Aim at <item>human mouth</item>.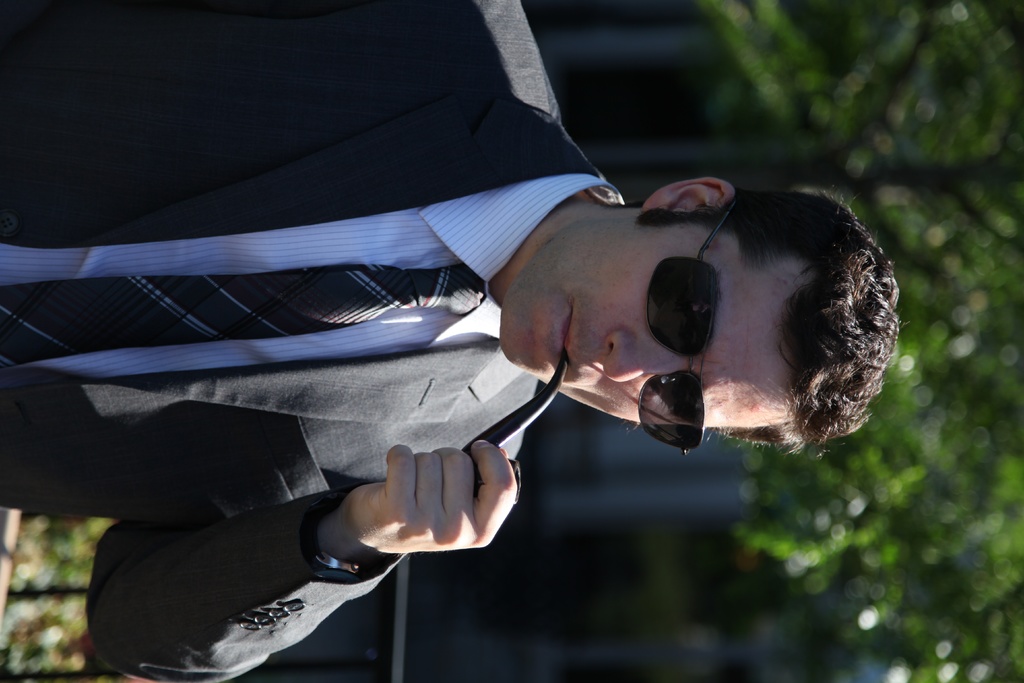
Aimed at 551:299:579:361.
